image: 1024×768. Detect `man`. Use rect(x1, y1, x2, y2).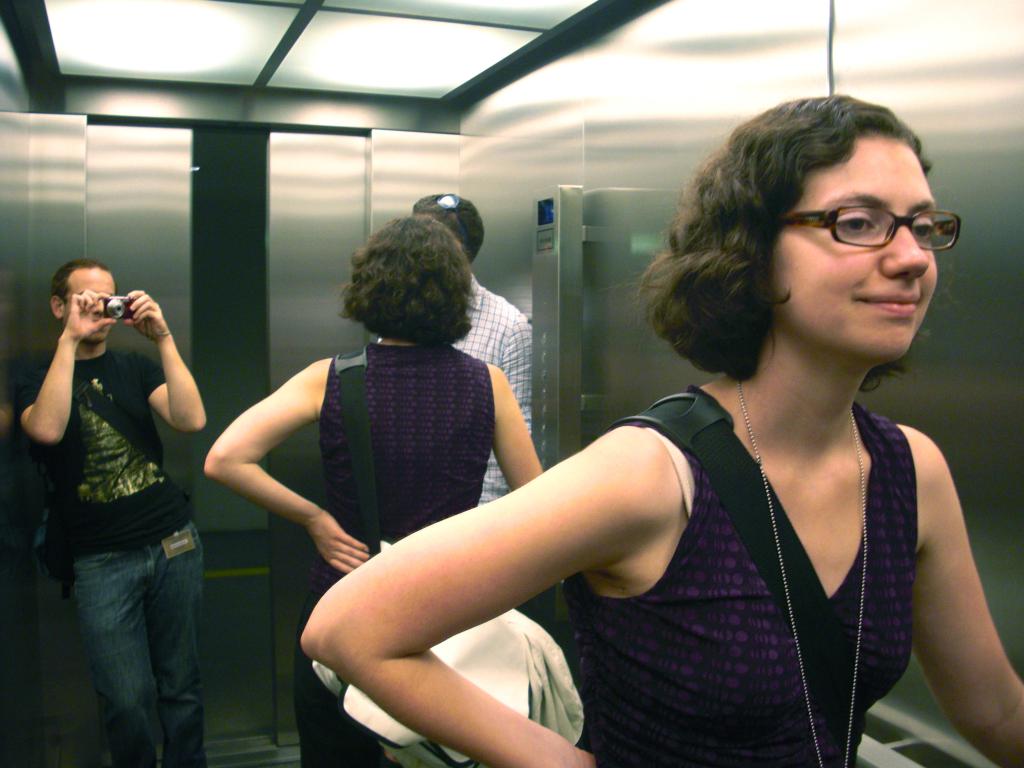
rect(0, 241, 216, 746).
